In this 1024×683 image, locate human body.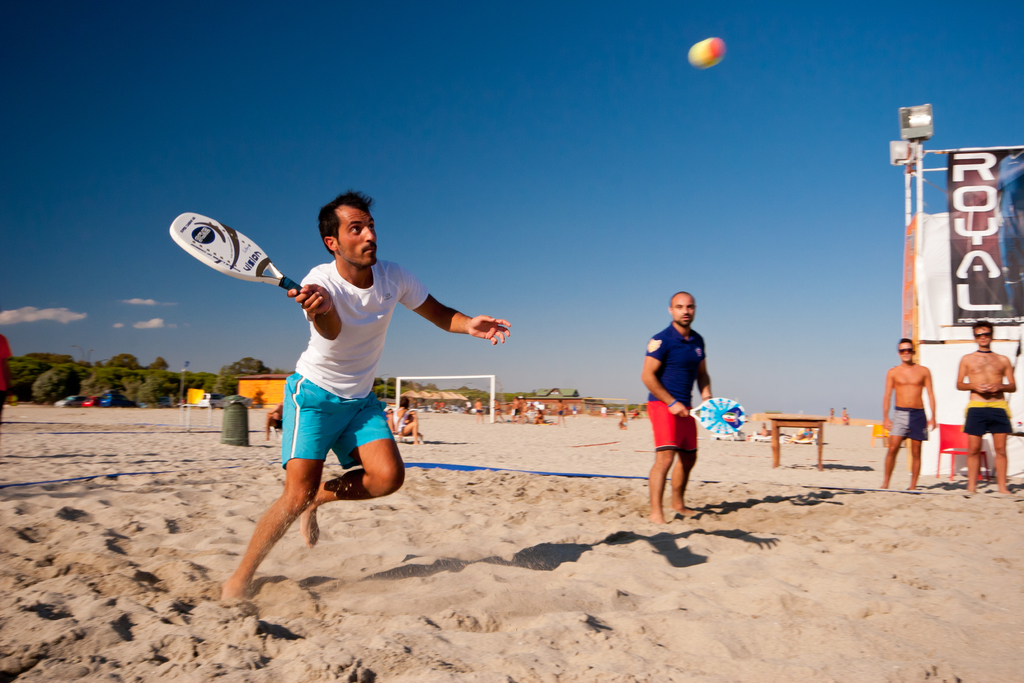
Bounding box: (888,331,953,491).
